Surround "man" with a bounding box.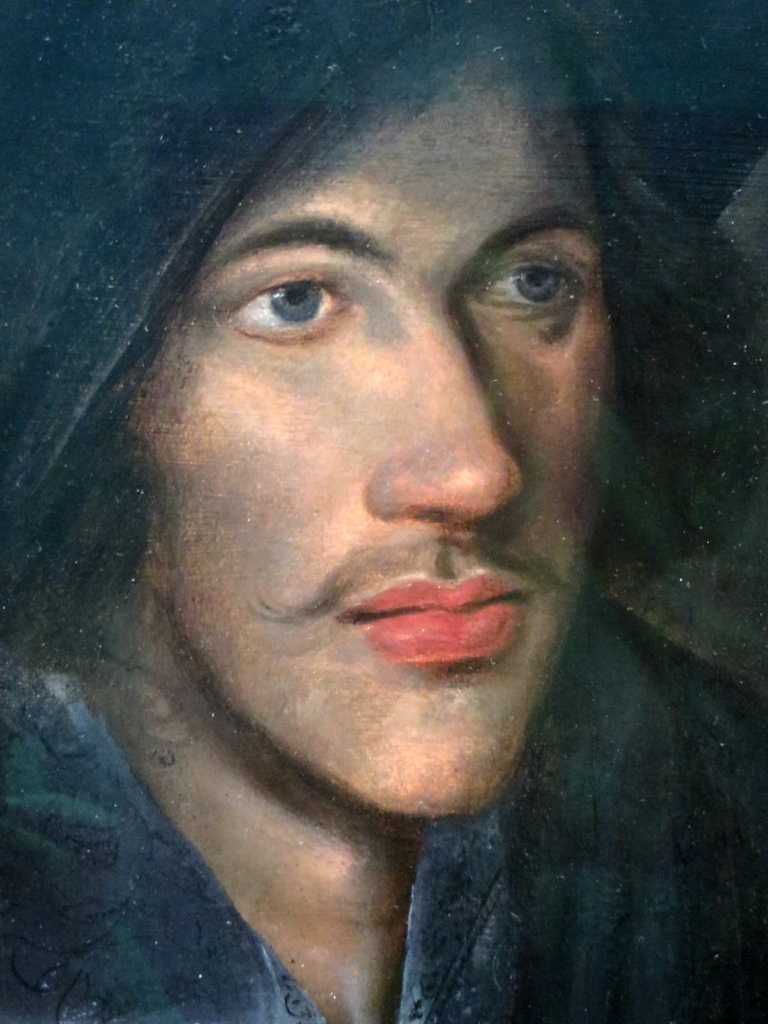
<bbox>0, 61, 767, 1012</bbox>.
